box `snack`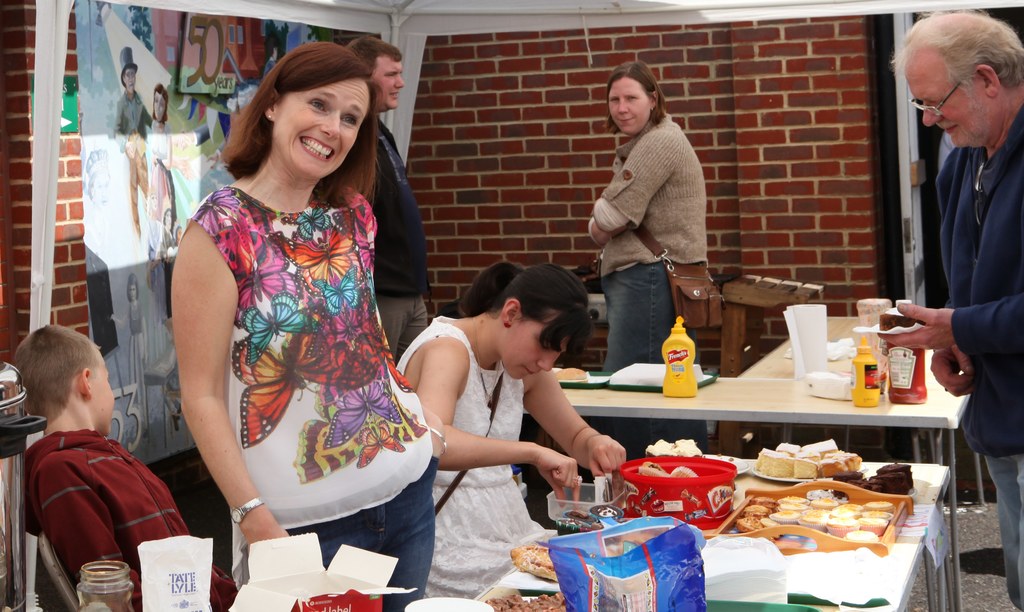
BBox(485, 588, 570, 611)
